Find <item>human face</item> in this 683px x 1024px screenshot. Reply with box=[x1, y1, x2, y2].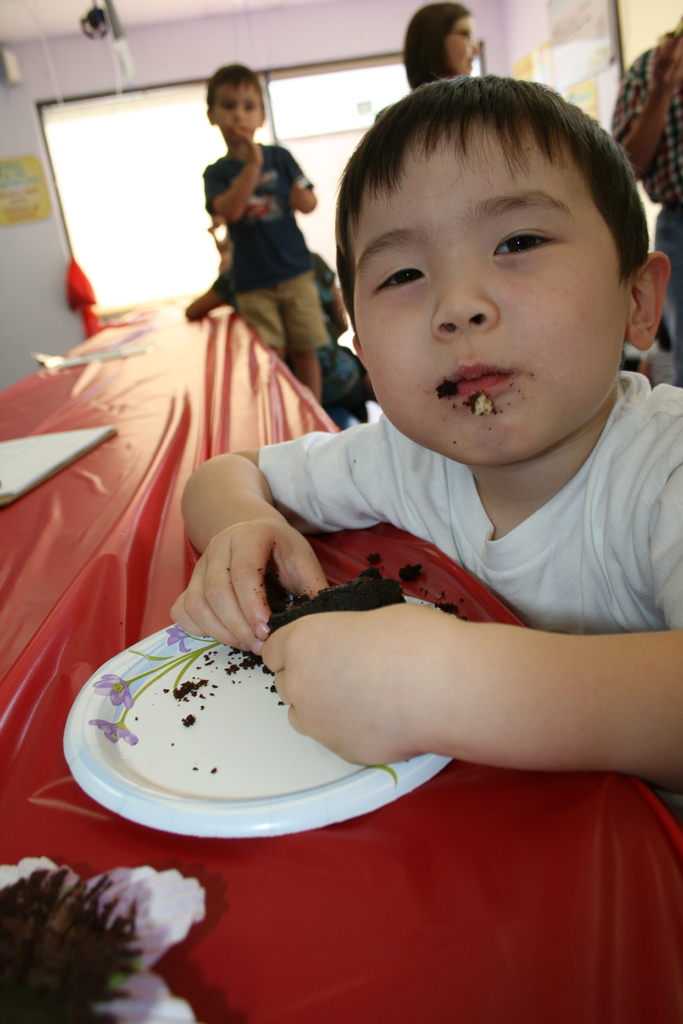
box=[355, 134, 625, 462].
